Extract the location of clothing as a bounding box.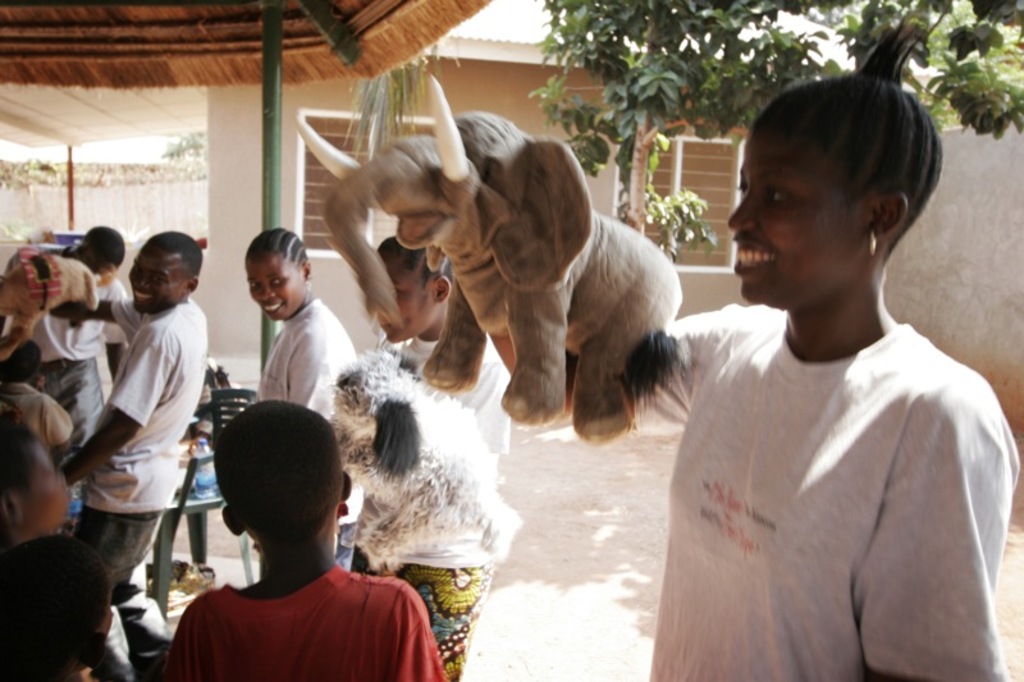
x1=156 y1=540 x2=431 y2=672.
